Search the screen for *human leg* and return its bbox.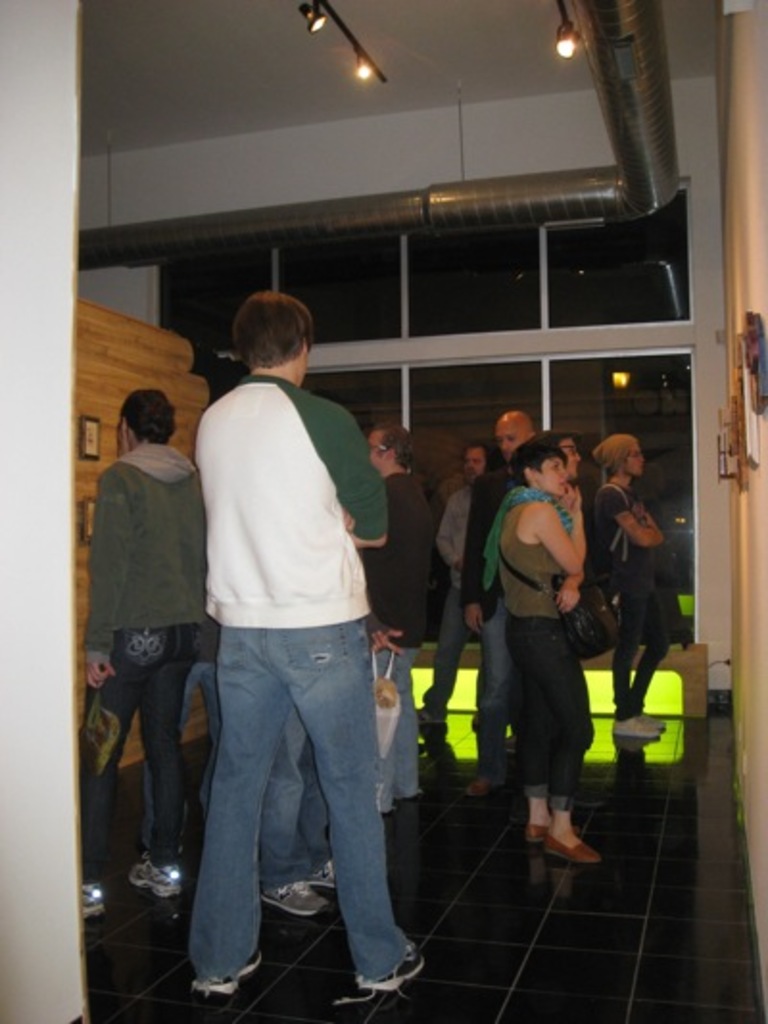
Found: locate(618, 563, 680, 732).
